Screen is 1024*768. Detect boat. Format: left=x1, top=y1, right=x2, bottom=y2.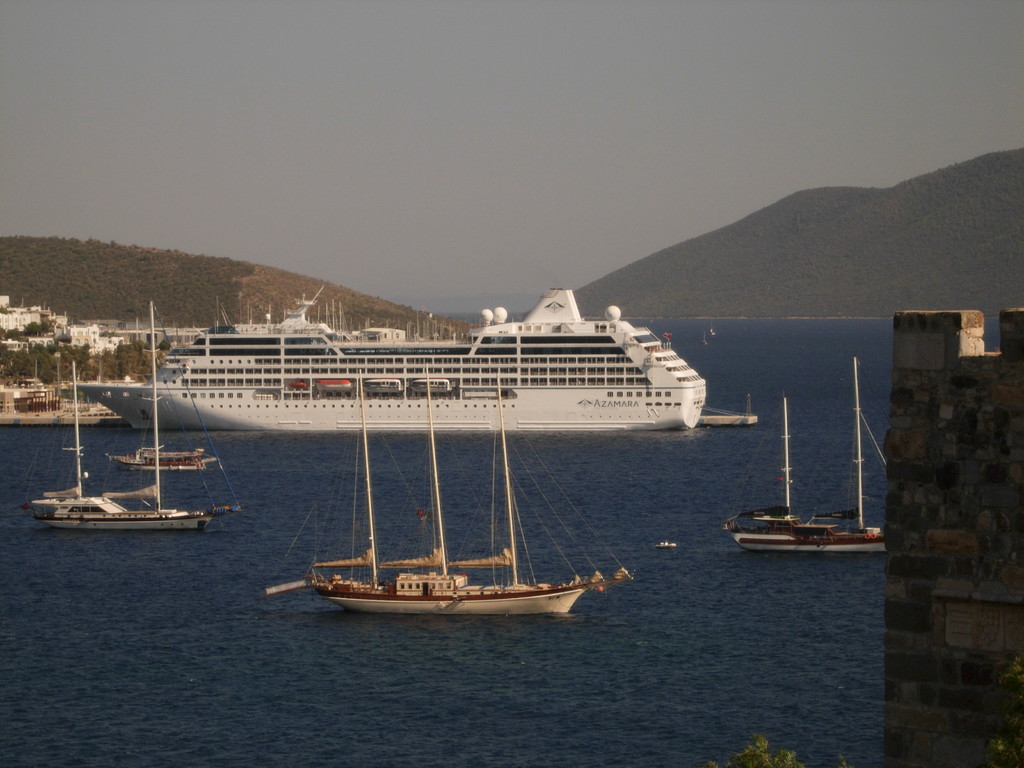
left=262, top=367, right=636, bottom=614.
